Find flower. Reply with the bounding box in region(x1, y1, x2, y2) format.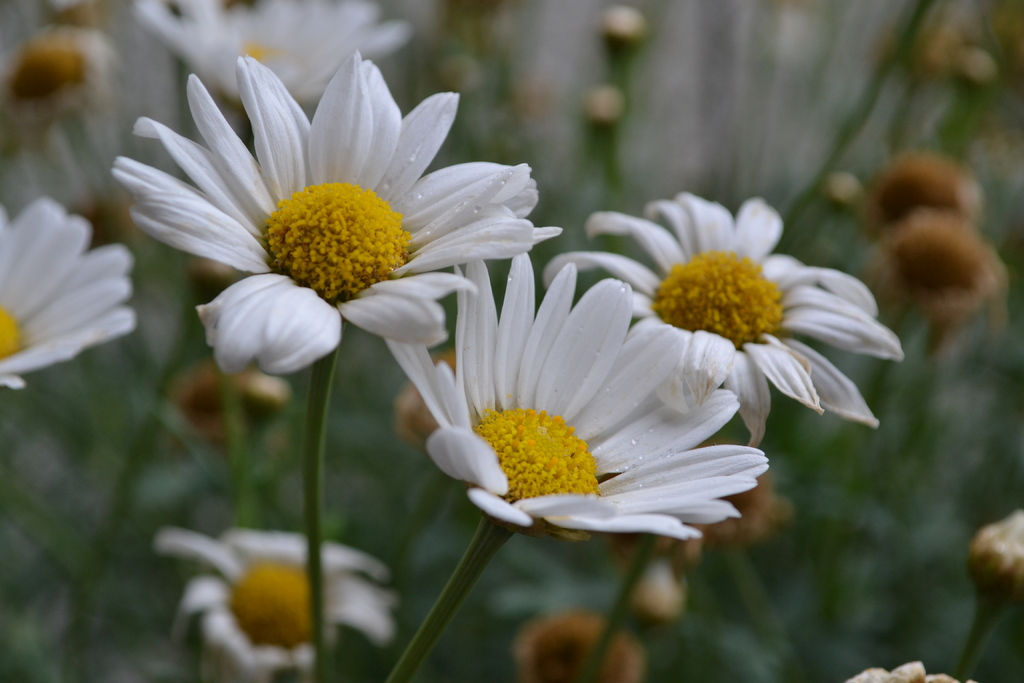
region(125, 44, 524, 377).
